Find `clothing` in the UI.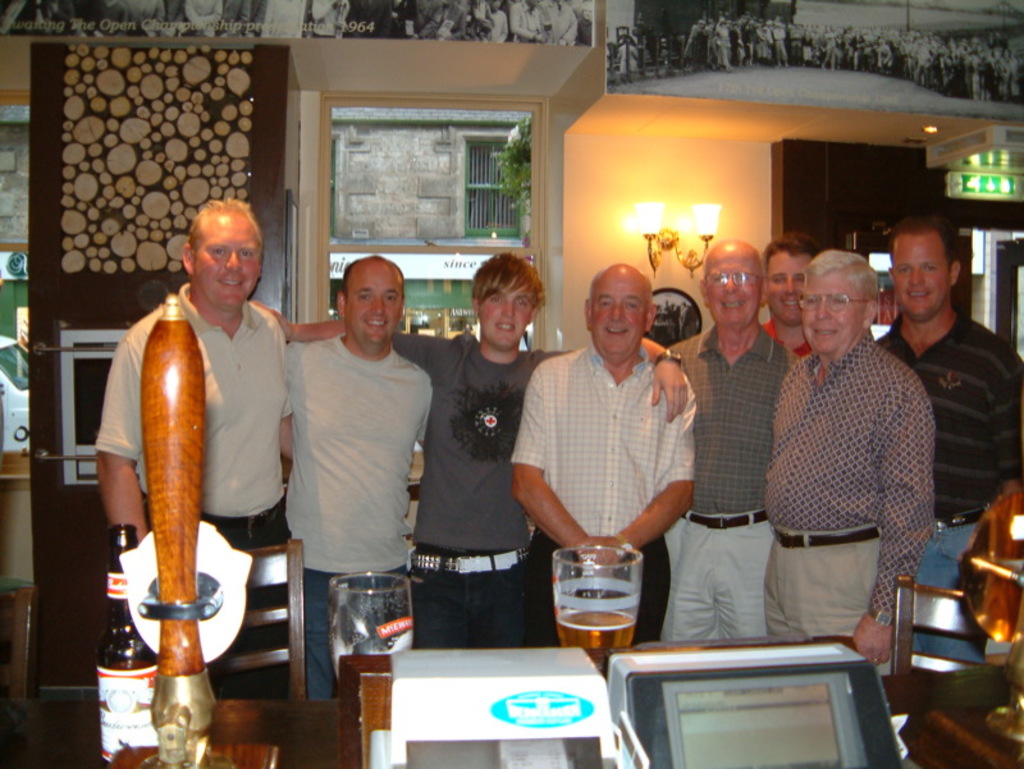
UI element at bbox=(280, 338, 438, 696).
